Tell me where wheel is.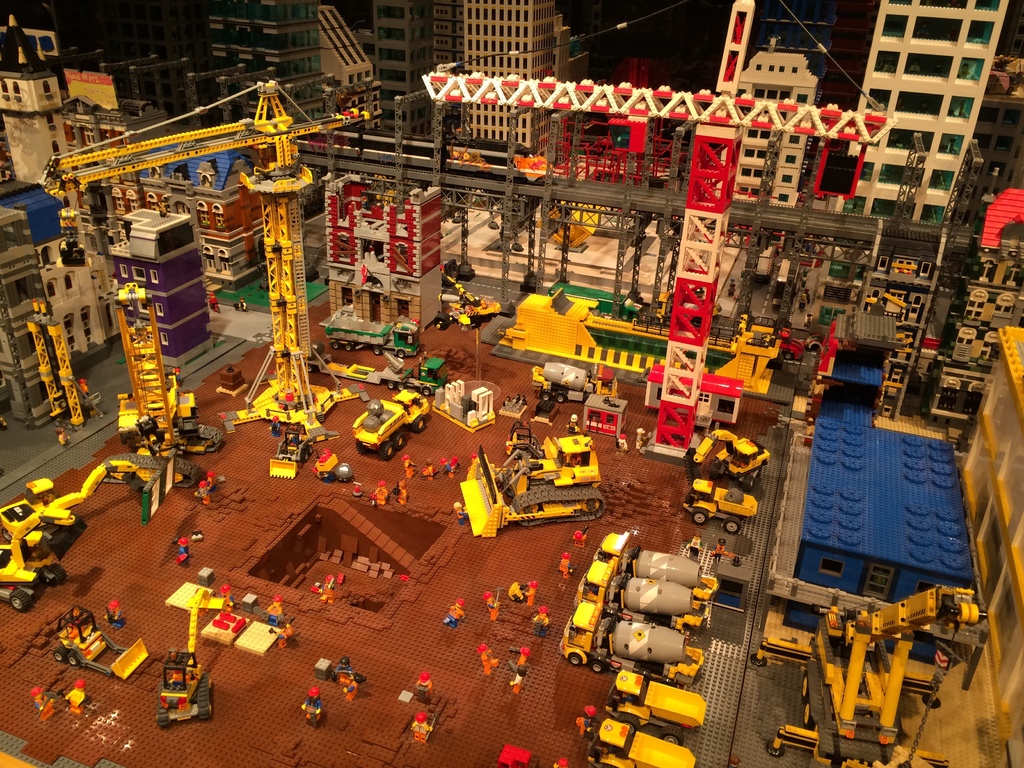
wheel is at bbox=[53, 650, 61, 657].
